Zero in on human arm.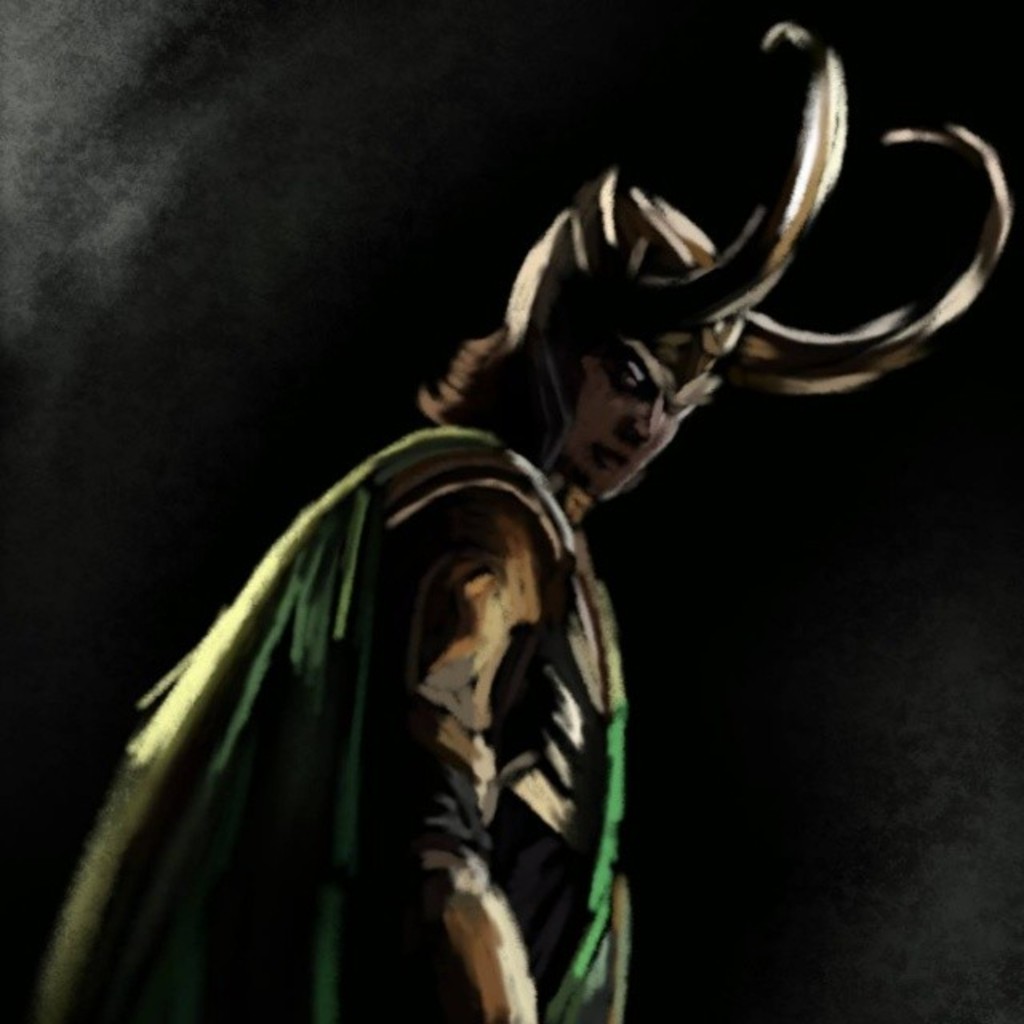
Zeroed in: (378,536,571,954).
